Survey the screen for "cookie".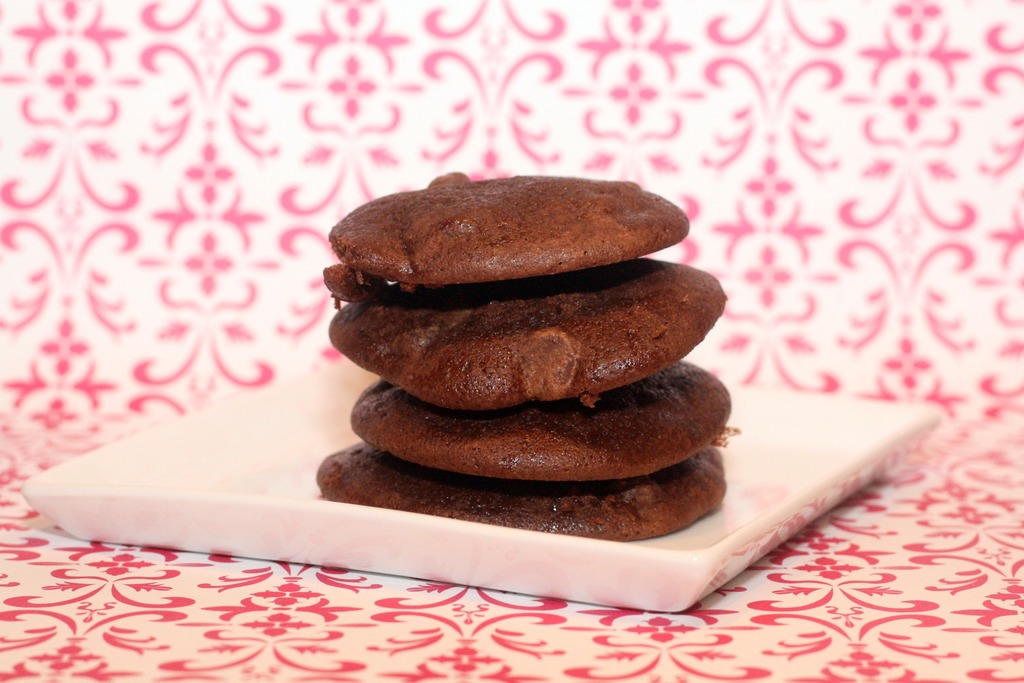
Survey found: (330,259,724,413).
